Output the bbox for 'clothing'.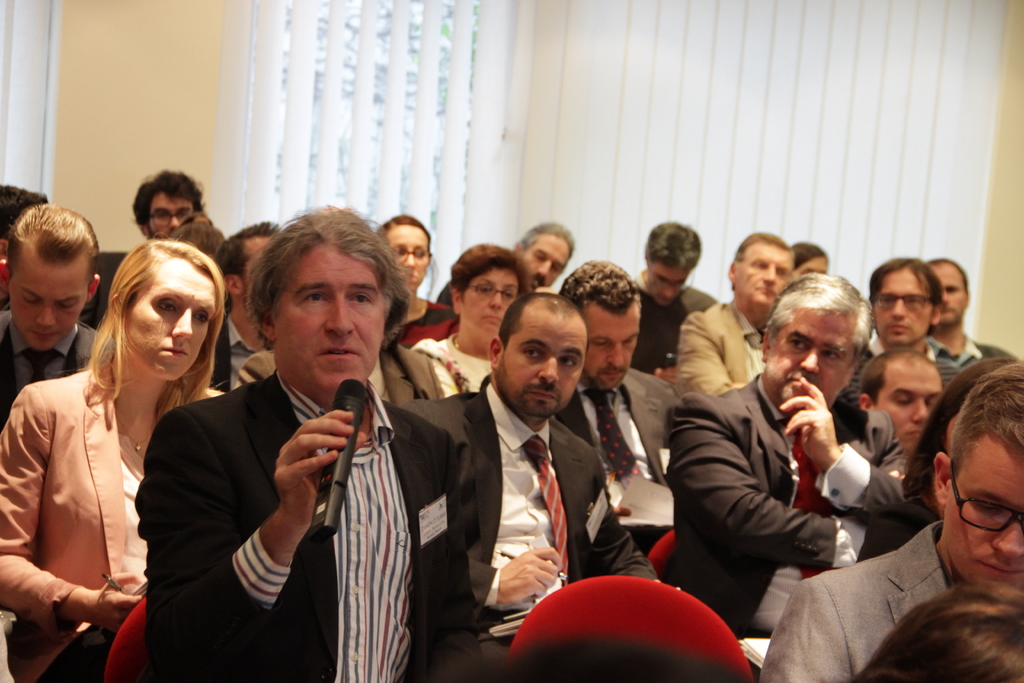
(410,315,448,346).
